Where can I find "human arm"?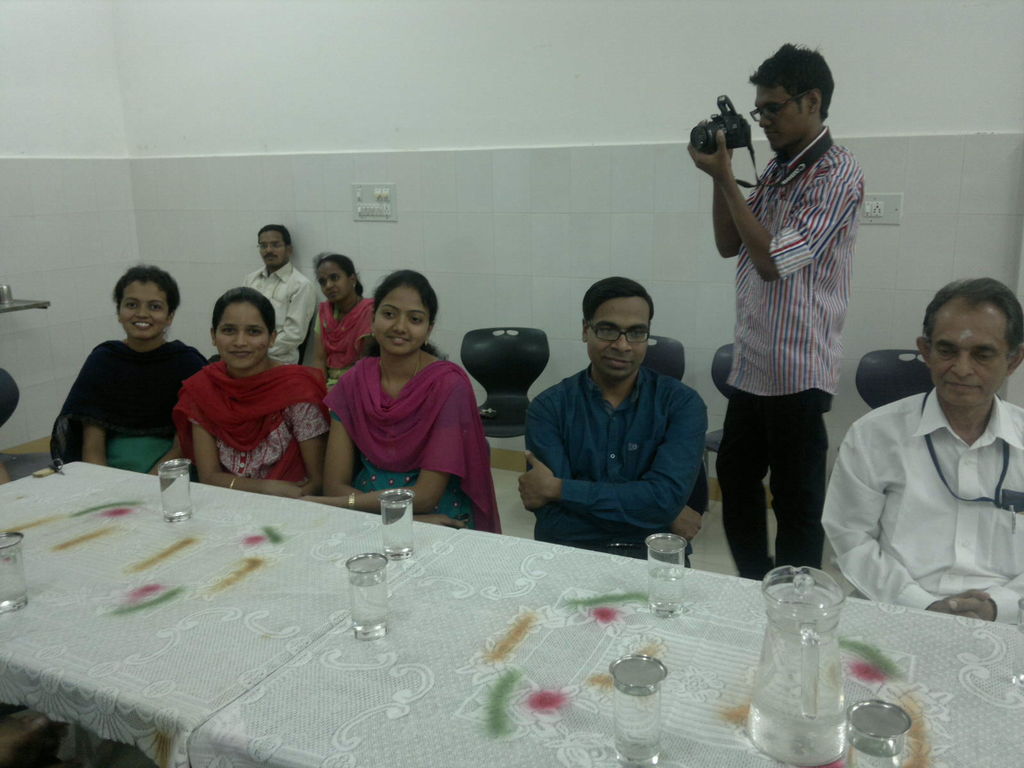
You can find it at crop(306, 300, 333, 392).
